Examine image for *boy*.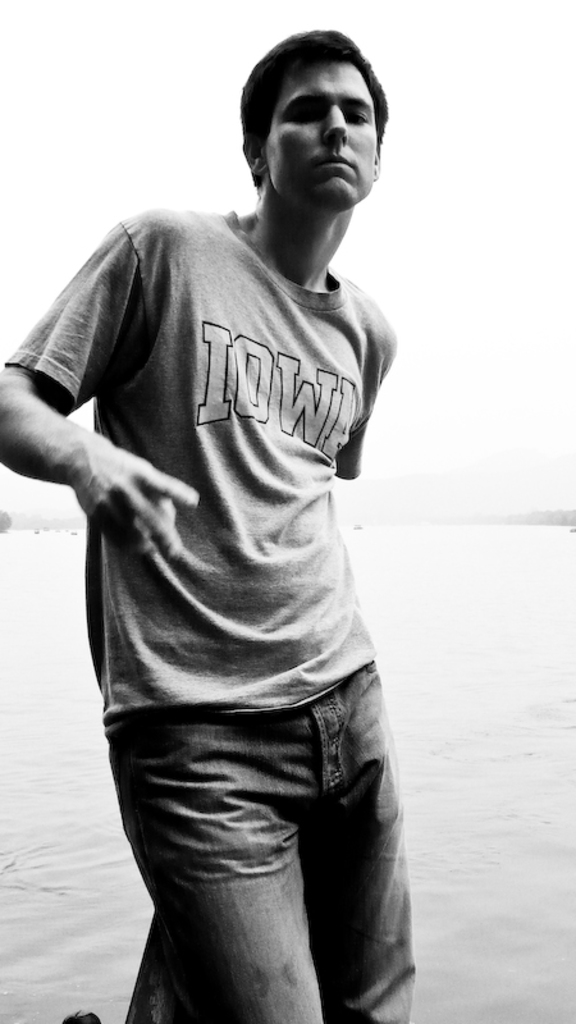
Examination result: locate(27, 46, 435, 998).
